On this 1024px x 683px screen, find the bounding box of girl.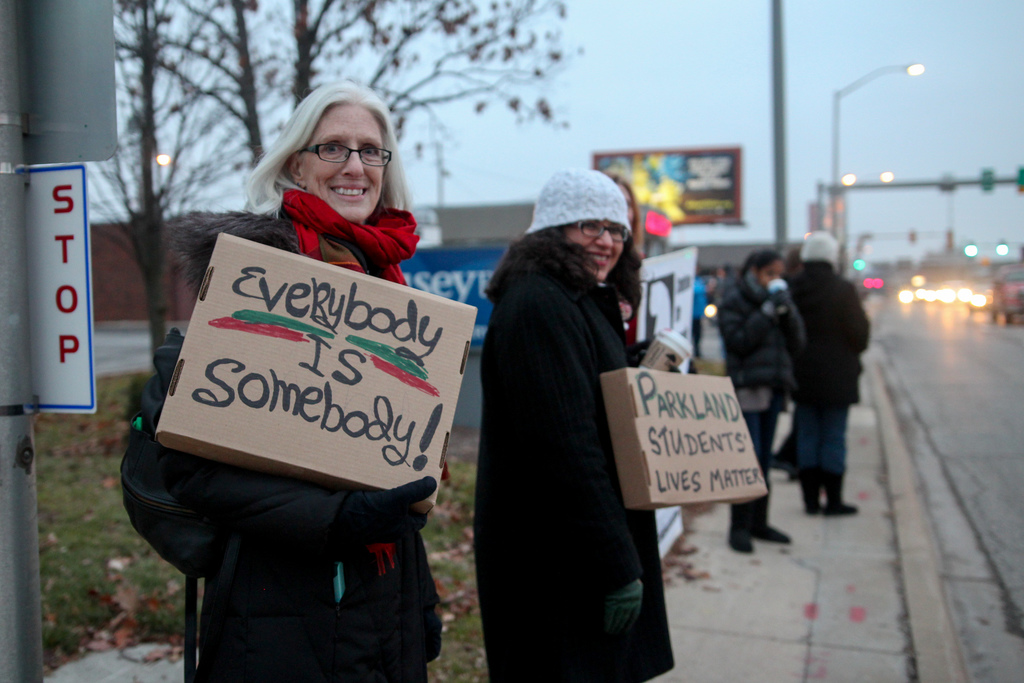
Bounding box: (468, 165, 676, 682).
